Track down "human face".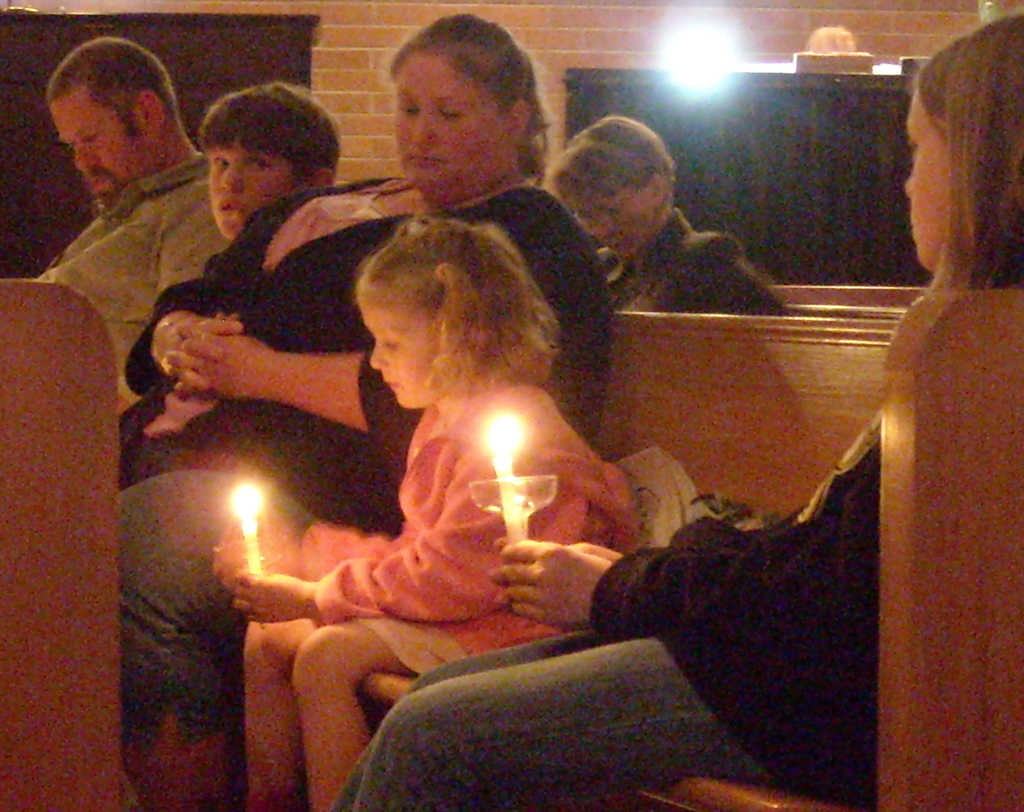
Tracked to <bbox>903, 85, 952, 276</bbox>.
